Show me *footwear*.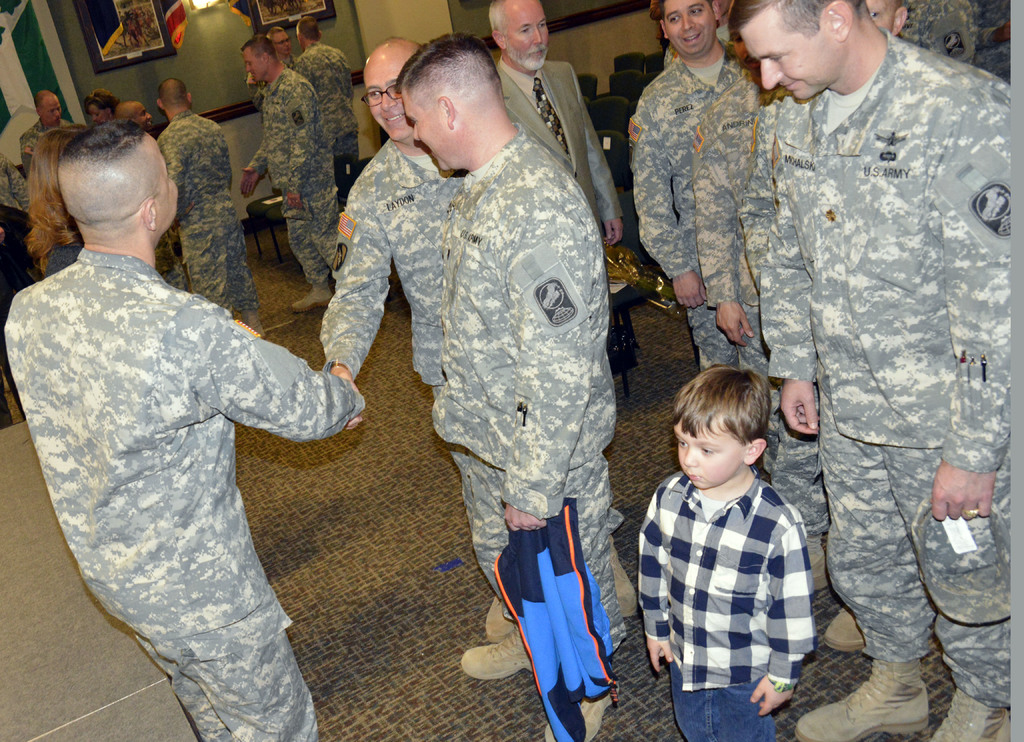
*footwear* is here: [left=803, top=533, right=831, bottom=587].
